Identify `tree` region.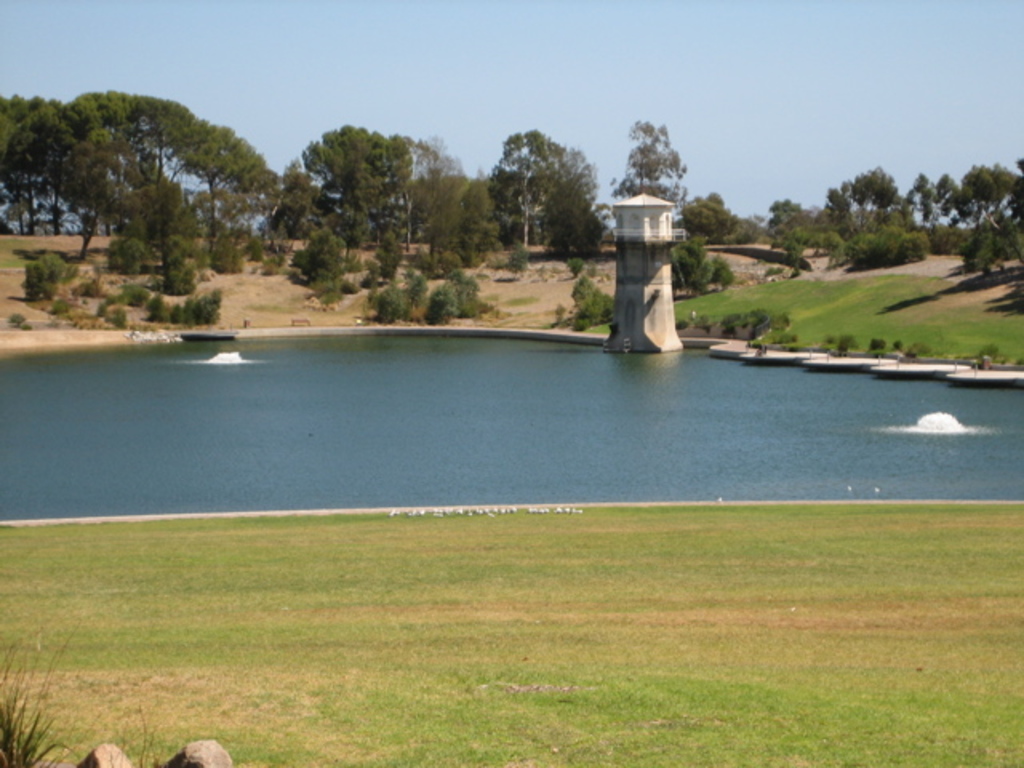
Region: crop(274, 110, 437, 267).
